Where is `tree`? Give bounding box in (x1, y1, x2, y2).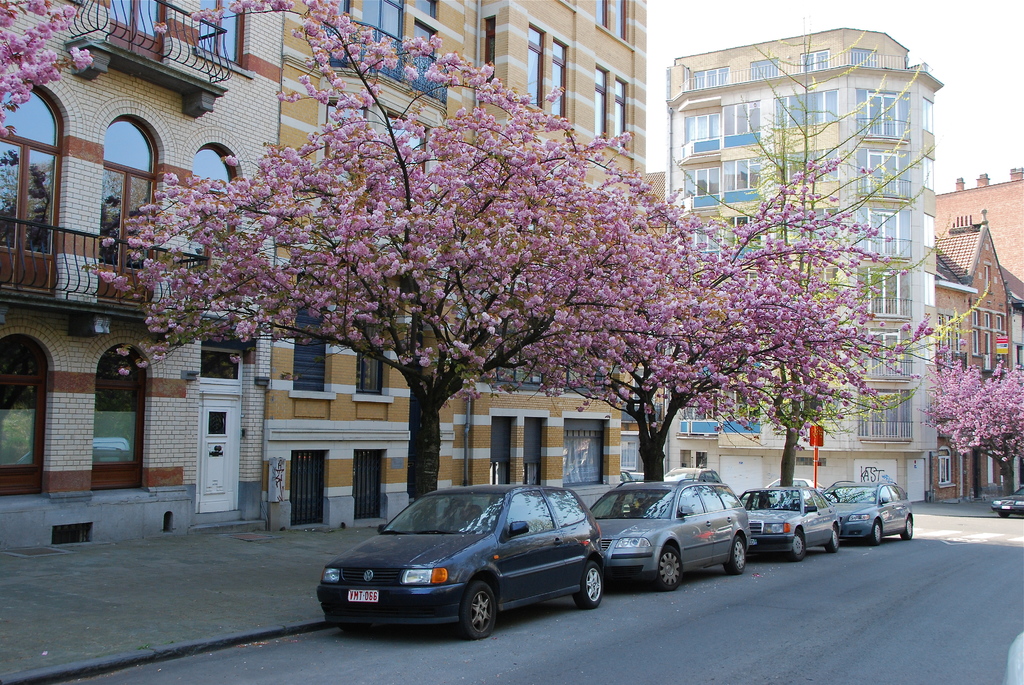
(684, 36, 973, 506).
